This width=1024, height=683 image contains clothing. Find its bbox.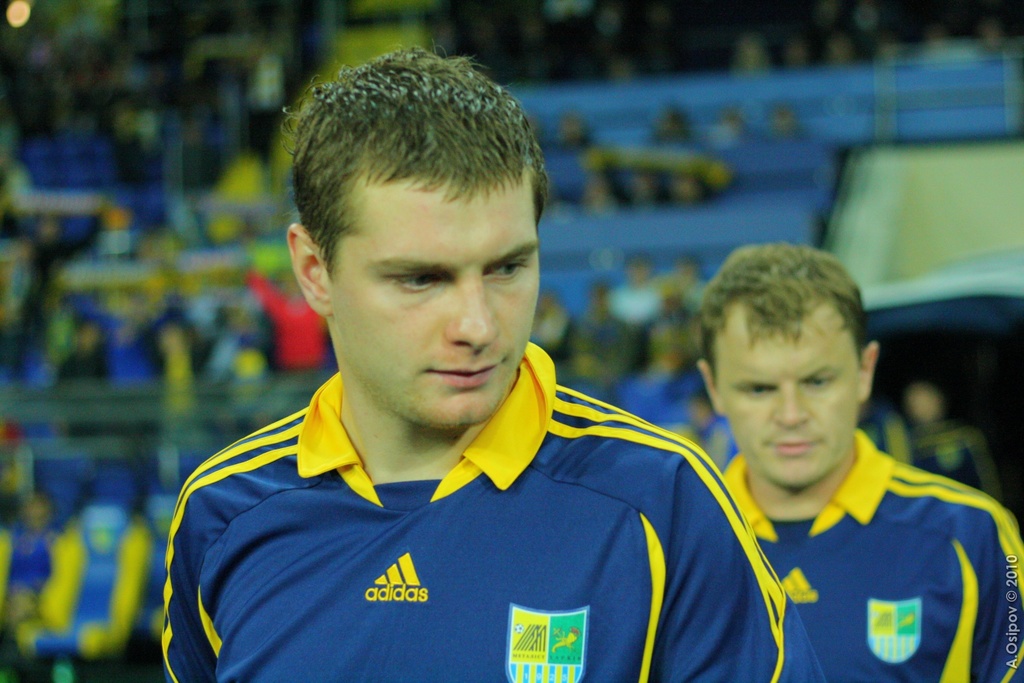
<bbox>723, 426, 1023, 682</bbox>.
